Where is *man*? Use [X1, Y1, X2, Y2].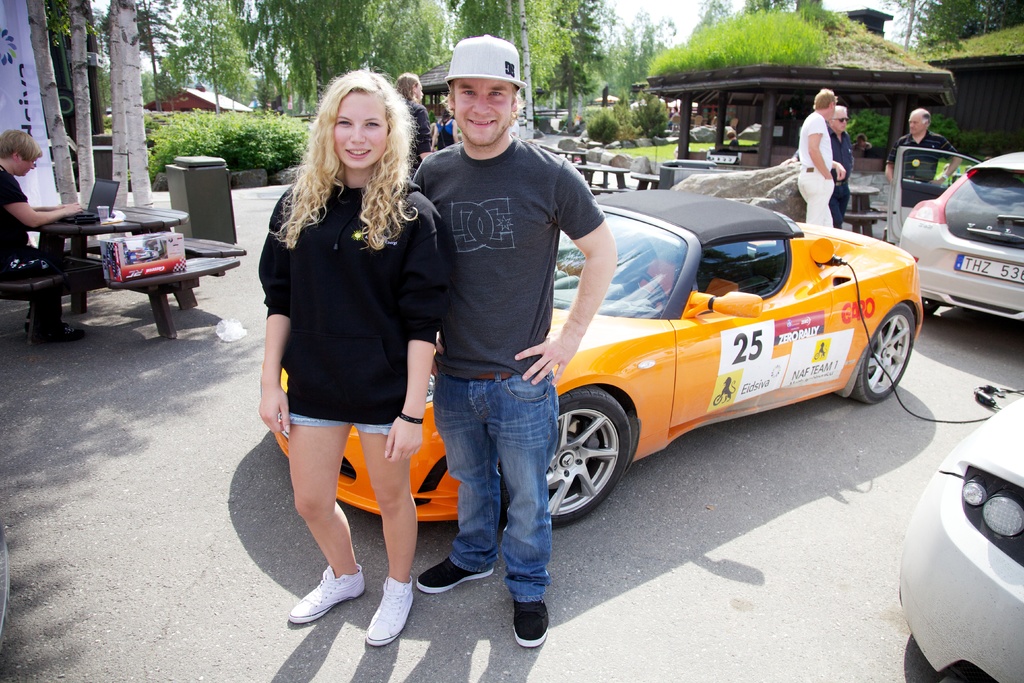
[880, 108, 966, 192].
